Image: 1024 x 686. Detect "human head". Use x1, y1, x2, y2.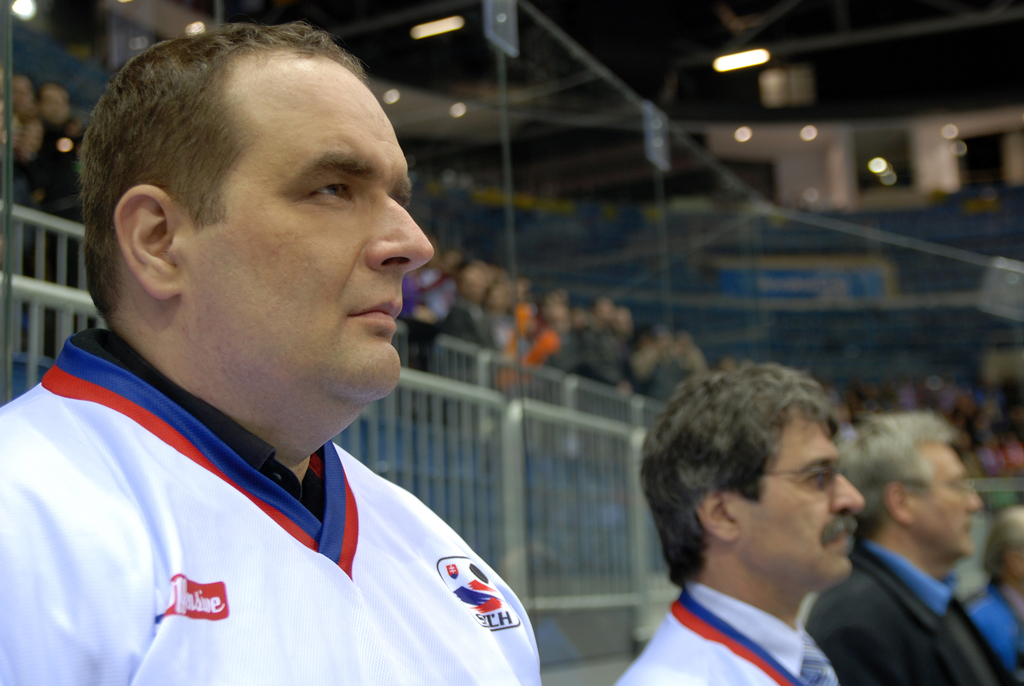
986, 505, 1023, 589.
